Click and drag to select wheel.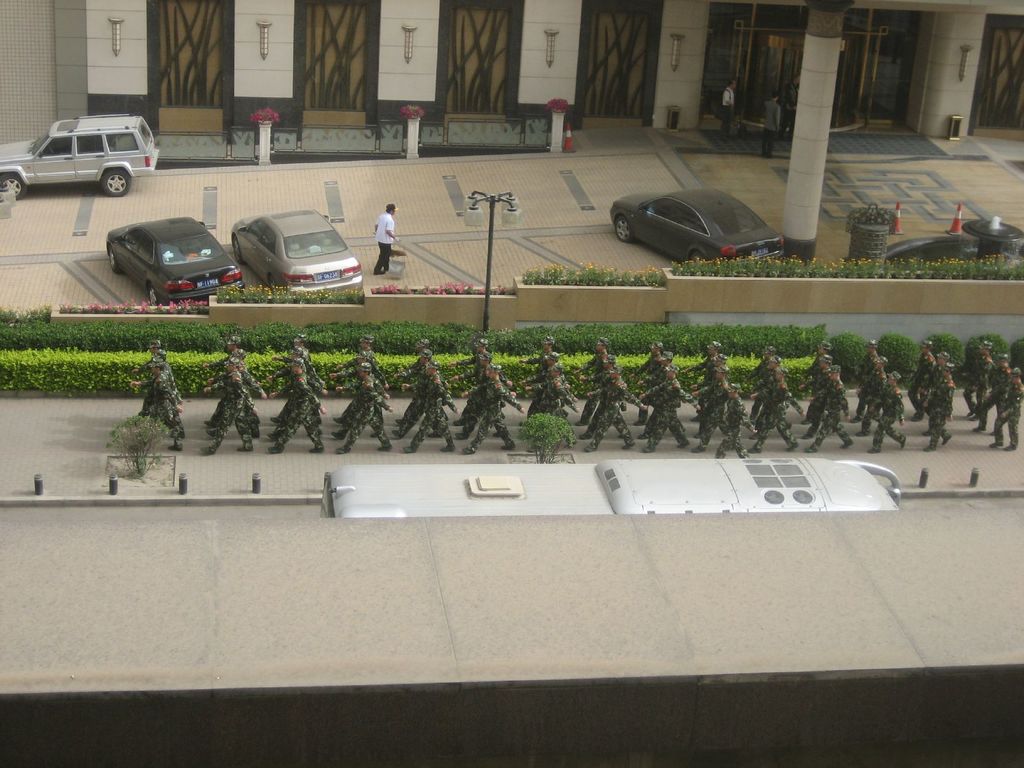
Selection: (left=150, top=285, right=158, bottom=308).
